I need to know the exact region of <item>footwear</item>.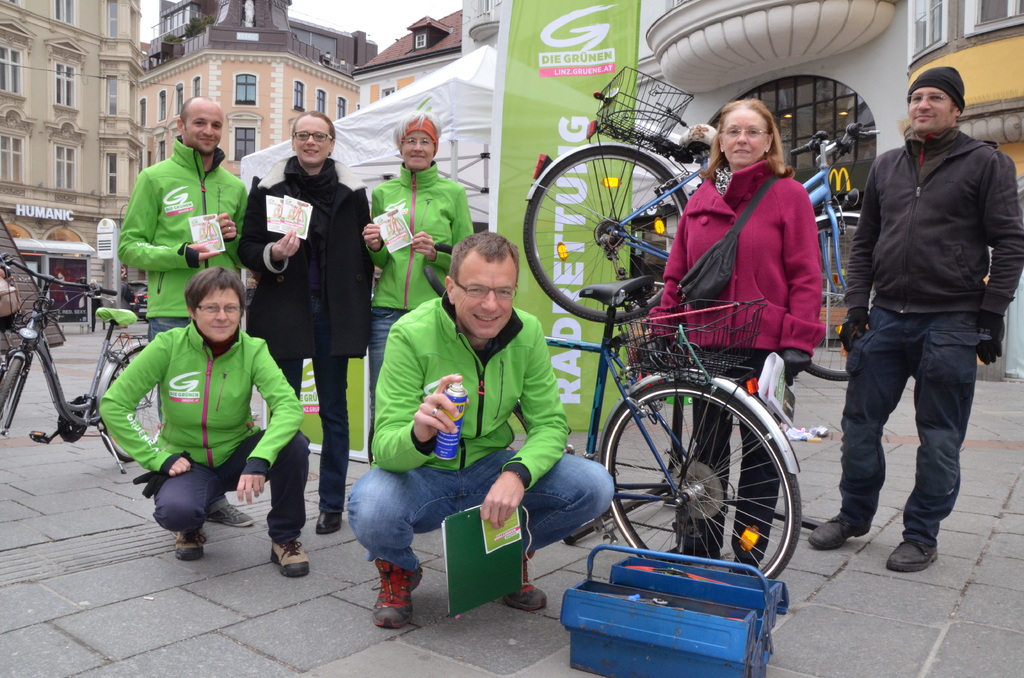
Region: rect(805, 506, 872, 553).
